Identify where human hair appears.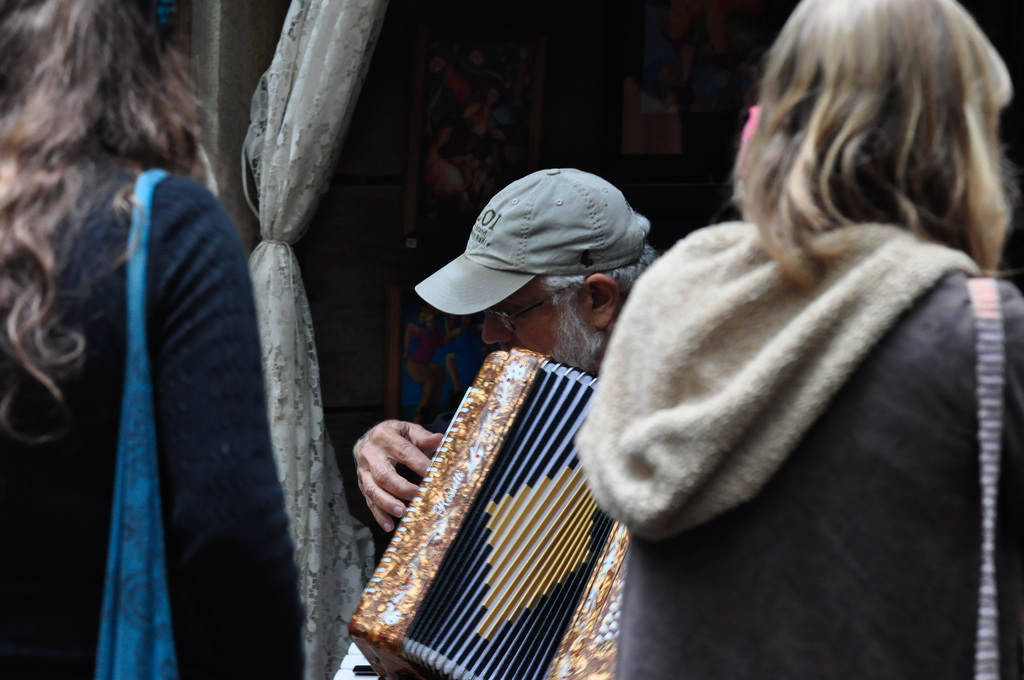
Appears at 728 1 1014 315.
